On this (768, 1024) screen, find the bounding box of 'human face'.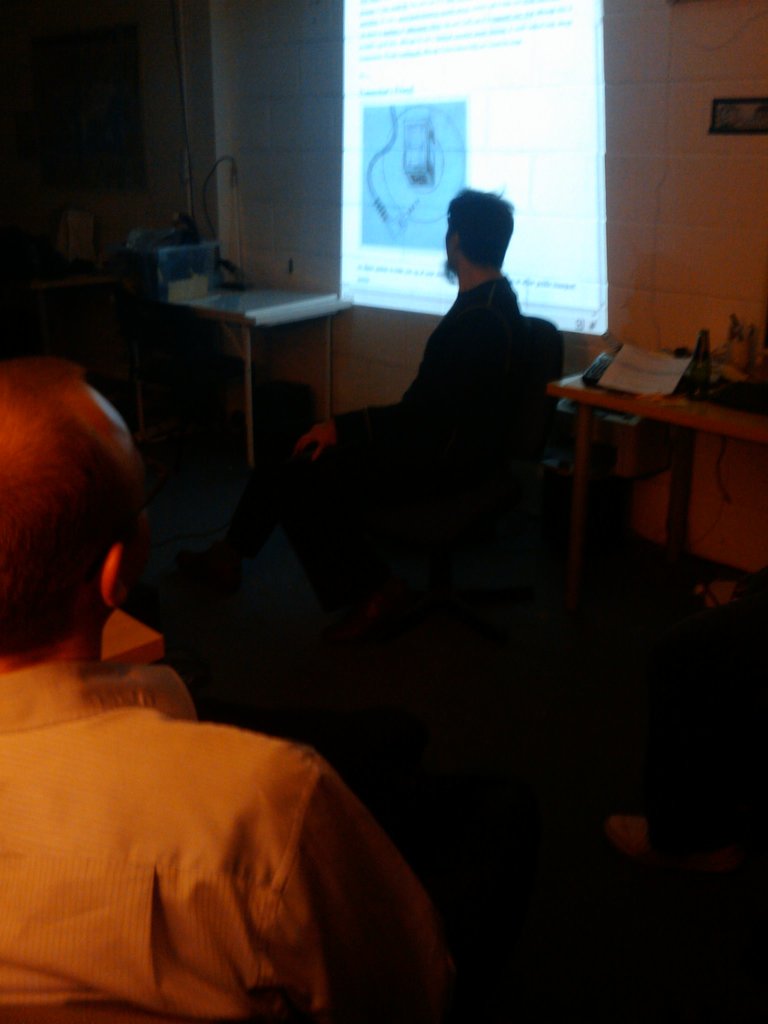
Bounding box: 447/218/451/262.
